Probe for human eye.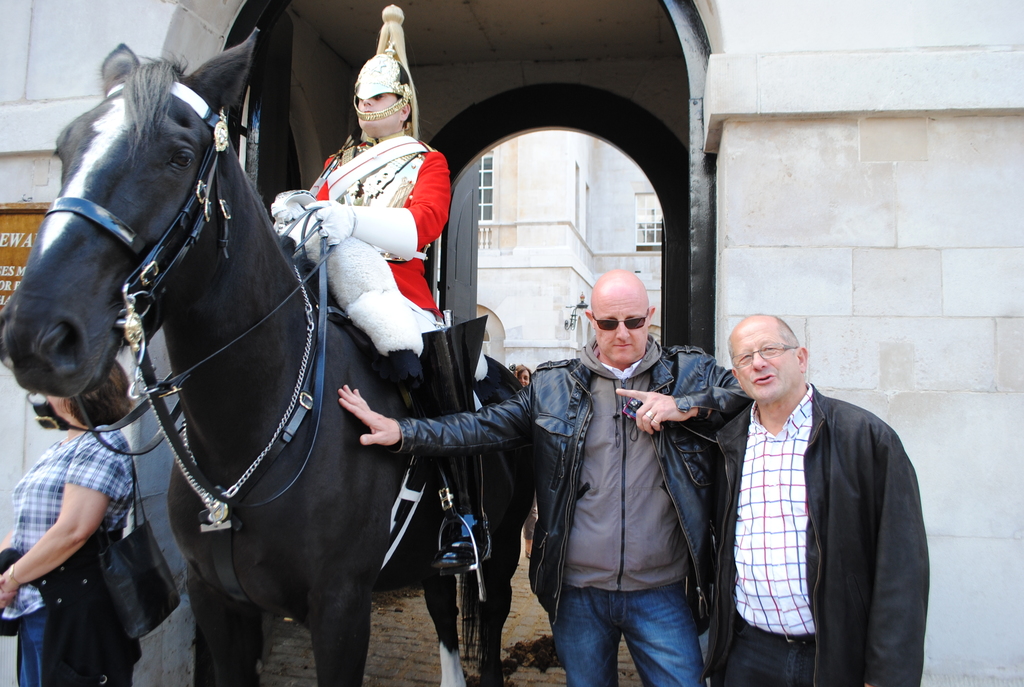
Probe result: 626 319 640 325.
